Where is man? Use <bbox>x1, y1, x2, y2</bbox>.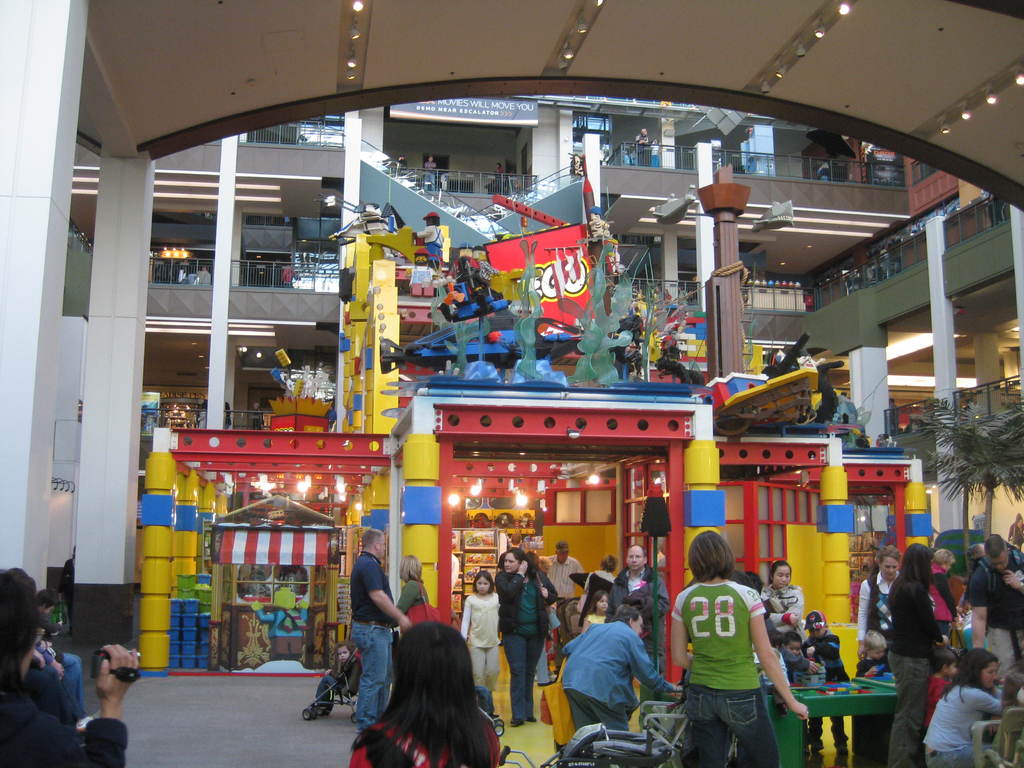
<bbox>345, 517, 416, 744</bbox>.
